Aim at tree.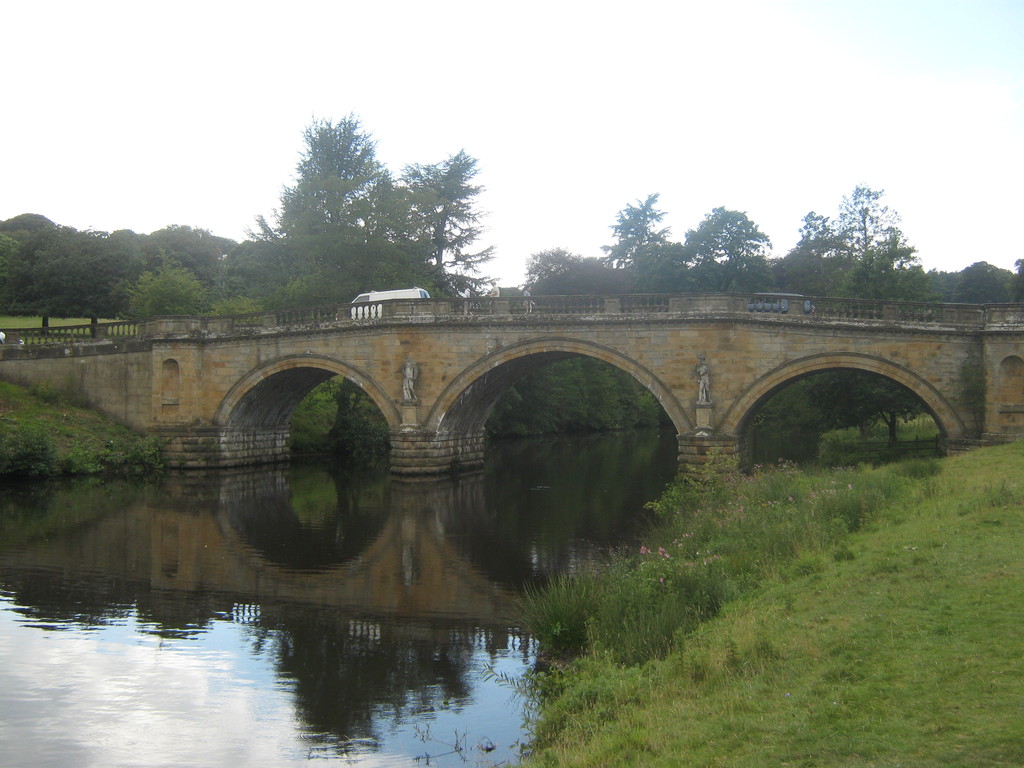
Aimed at <region>808, 369, 930, 447</region>.
